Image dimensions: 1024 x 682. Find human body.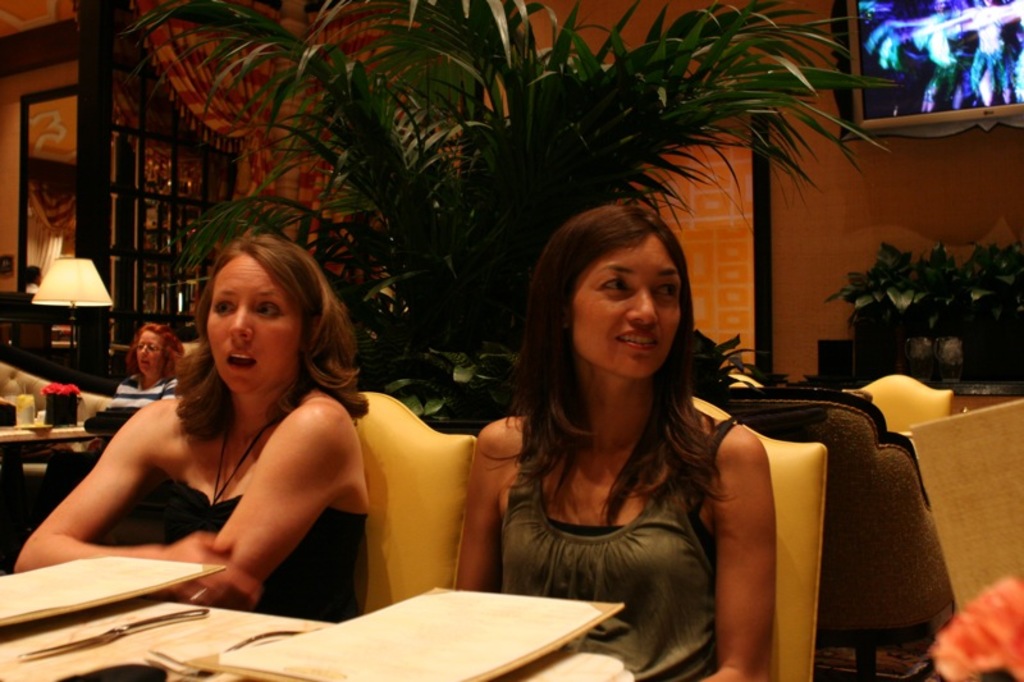
detection(488, 197, 763, 678).
